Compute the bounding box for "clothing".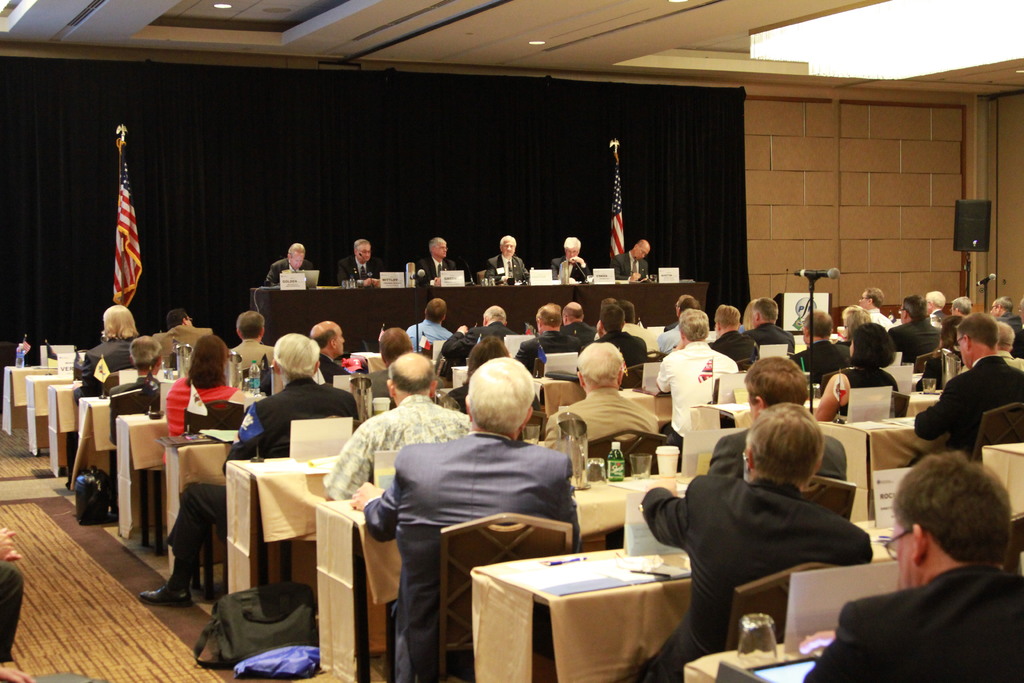
{"left": 268, "top": 384, "right": 351, "bottom": 447}.
